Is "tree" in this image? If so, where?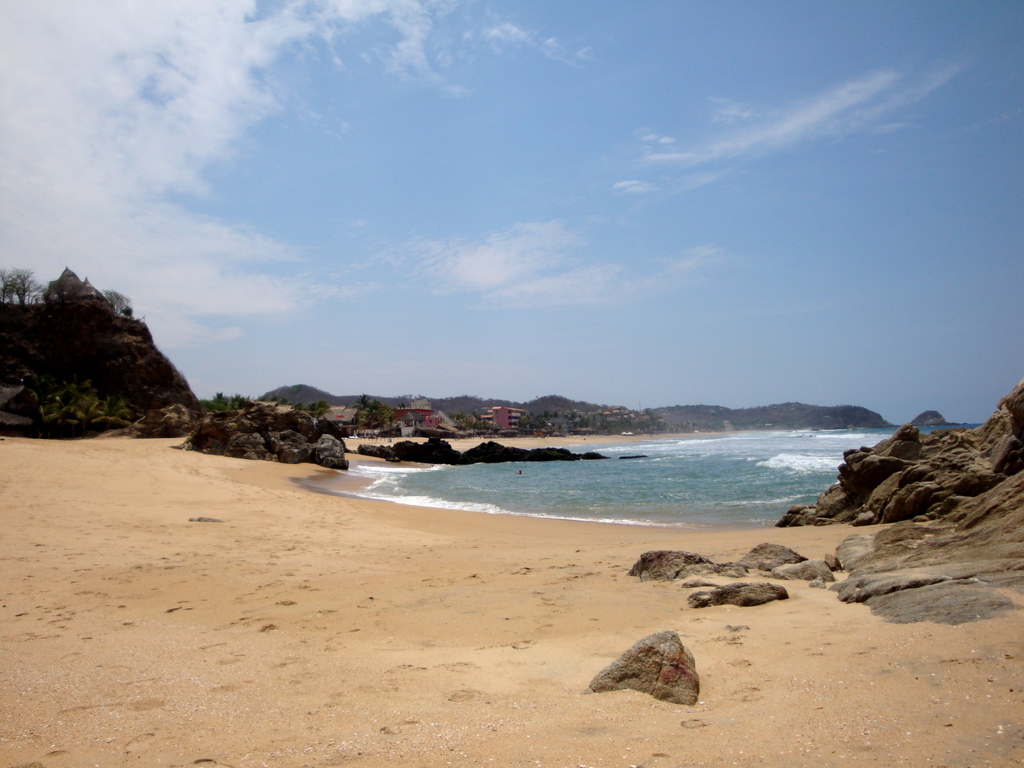
Yes, at [103,287,126,319].
